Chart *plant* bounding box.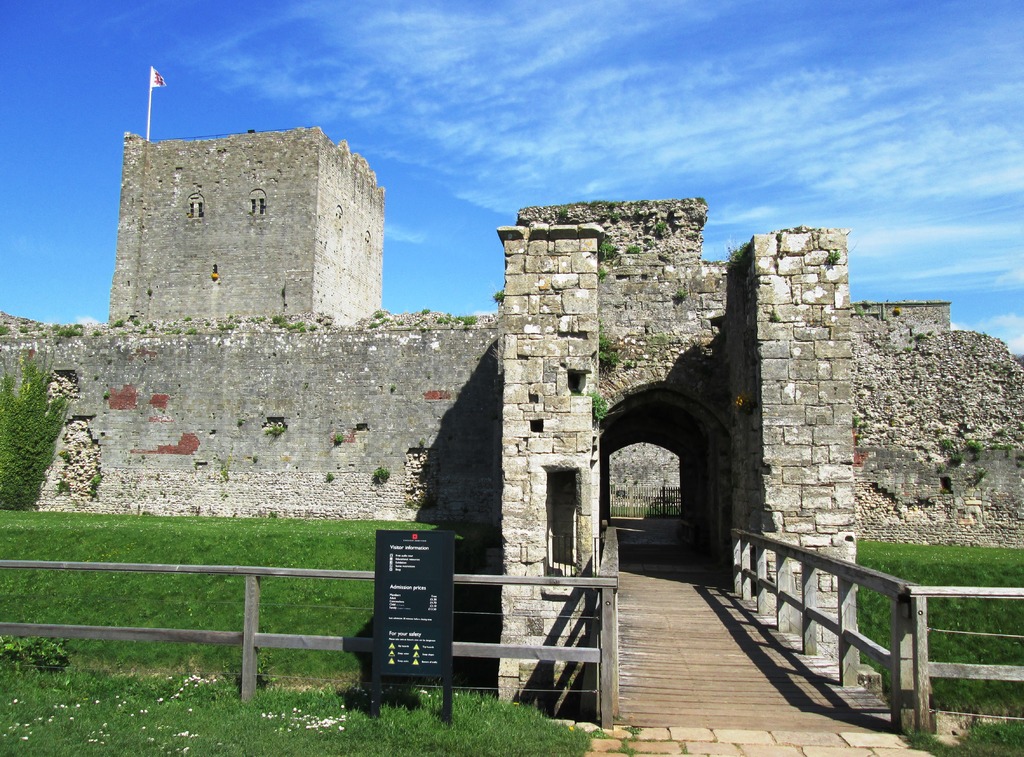
Charted: (18, 324, 26, 332).
